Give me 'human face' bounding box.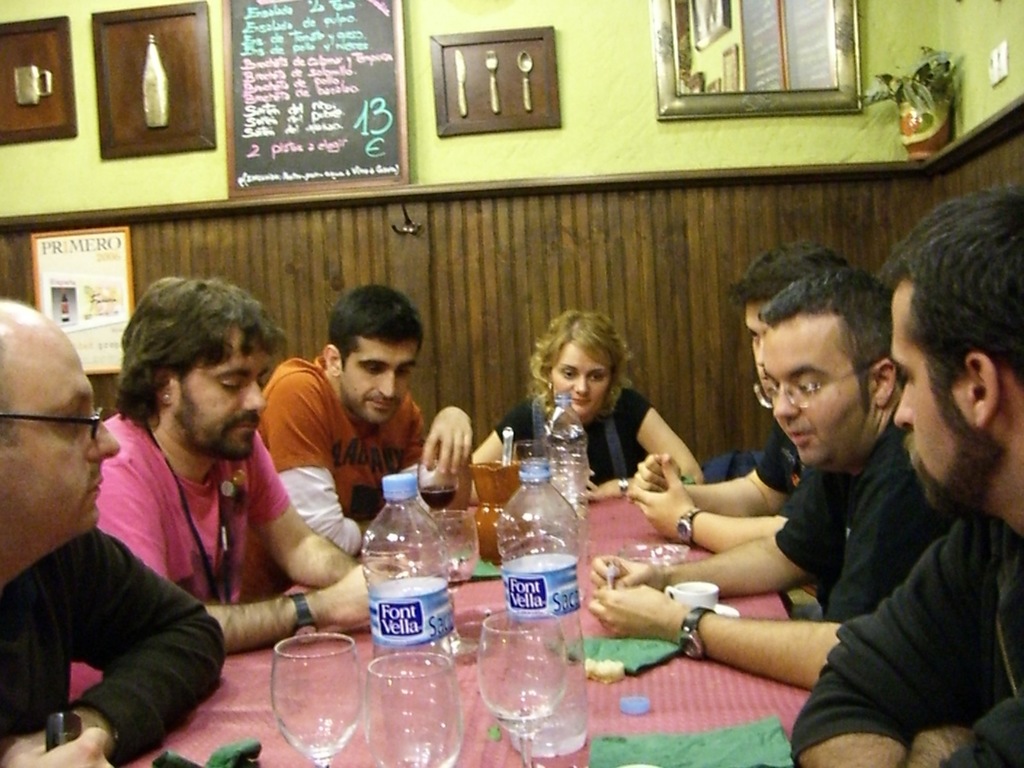
336/337/419/423.
